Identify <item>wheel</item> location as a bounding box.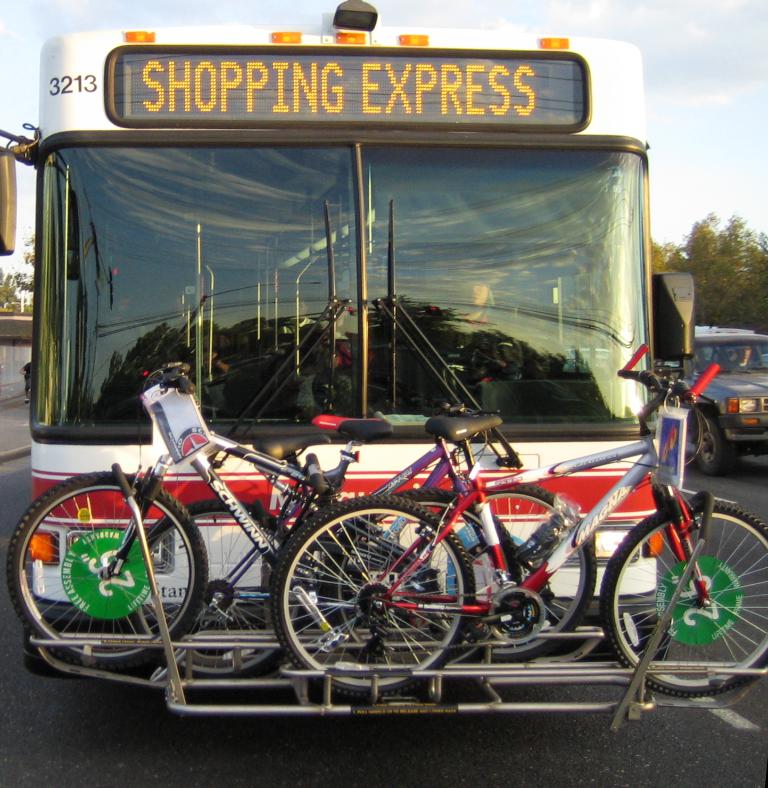
[135, 499, 309, 677].
